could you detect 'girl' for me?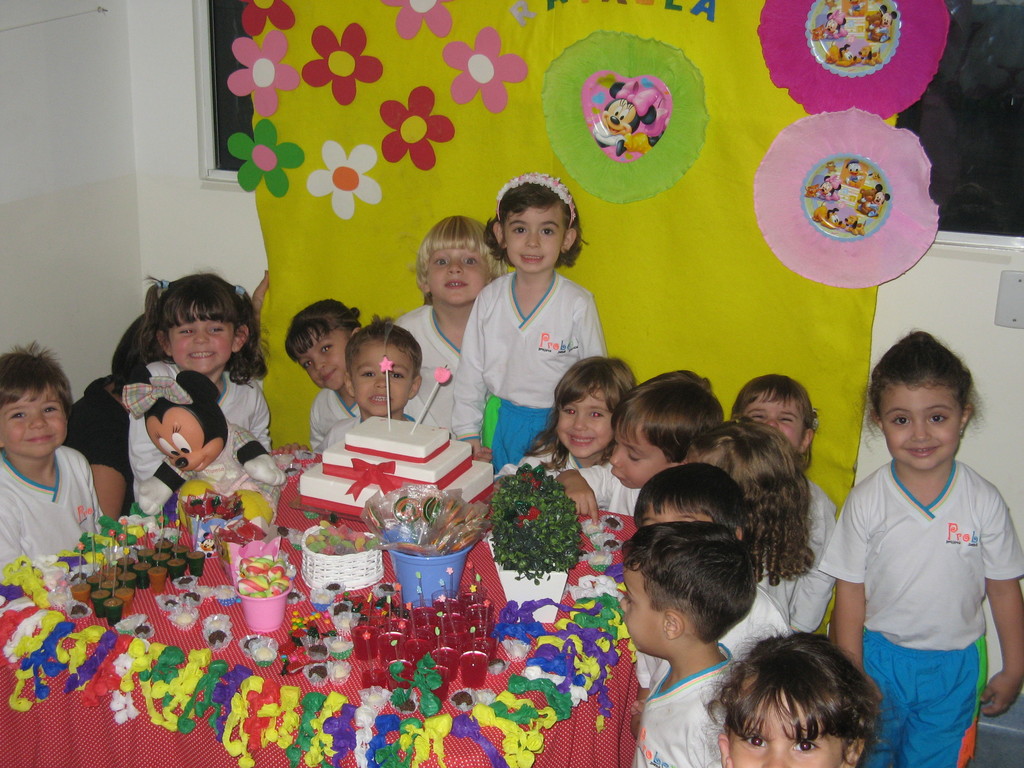
Detection result: 395,214,515,460.
